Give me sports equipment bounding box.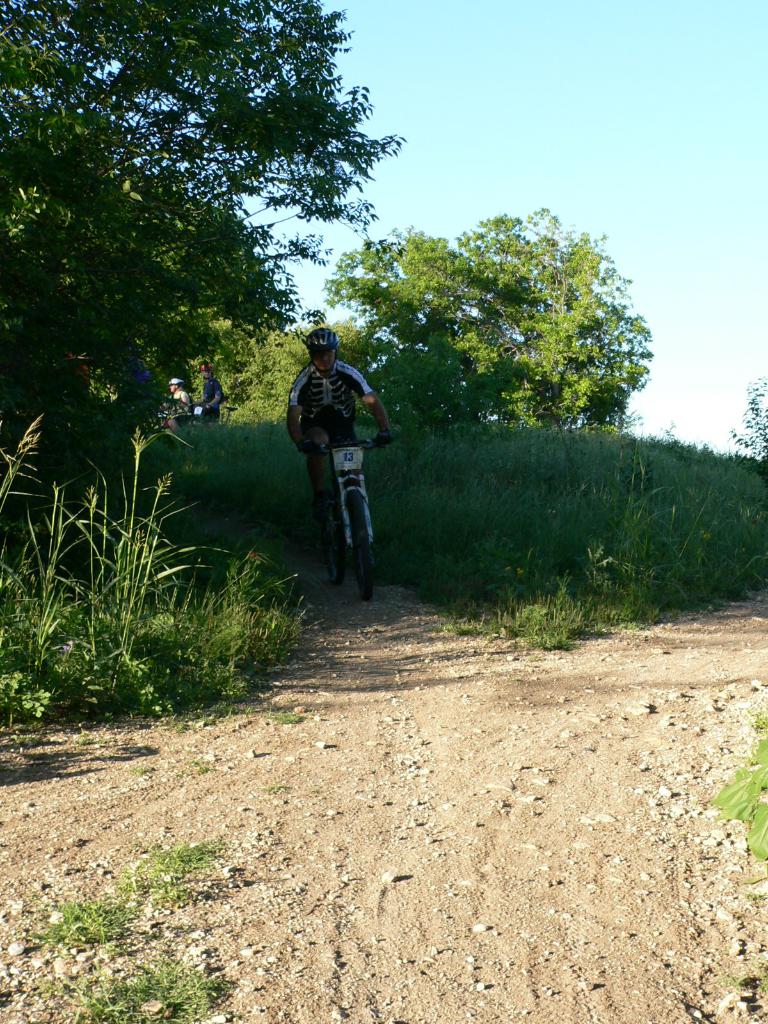
(x1=203, y1=402, x2=214, y2=413).
